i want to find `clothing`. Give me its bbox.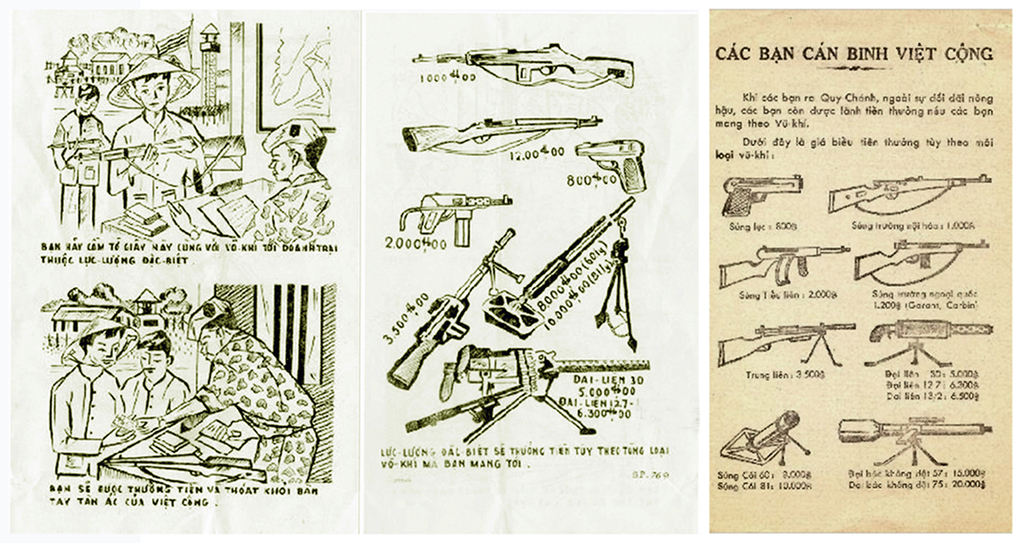
Rect(48, 361, 121, 474).
